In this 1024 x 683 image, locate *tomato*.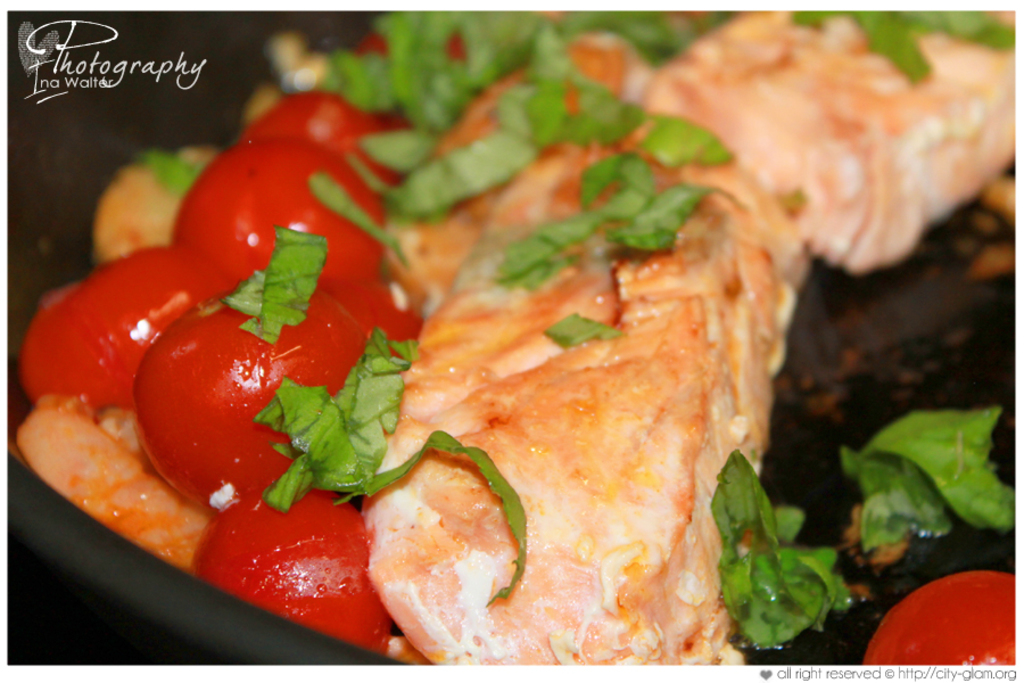
Bounding box: x1=866, y1=568, x2=1023, y2=667.
